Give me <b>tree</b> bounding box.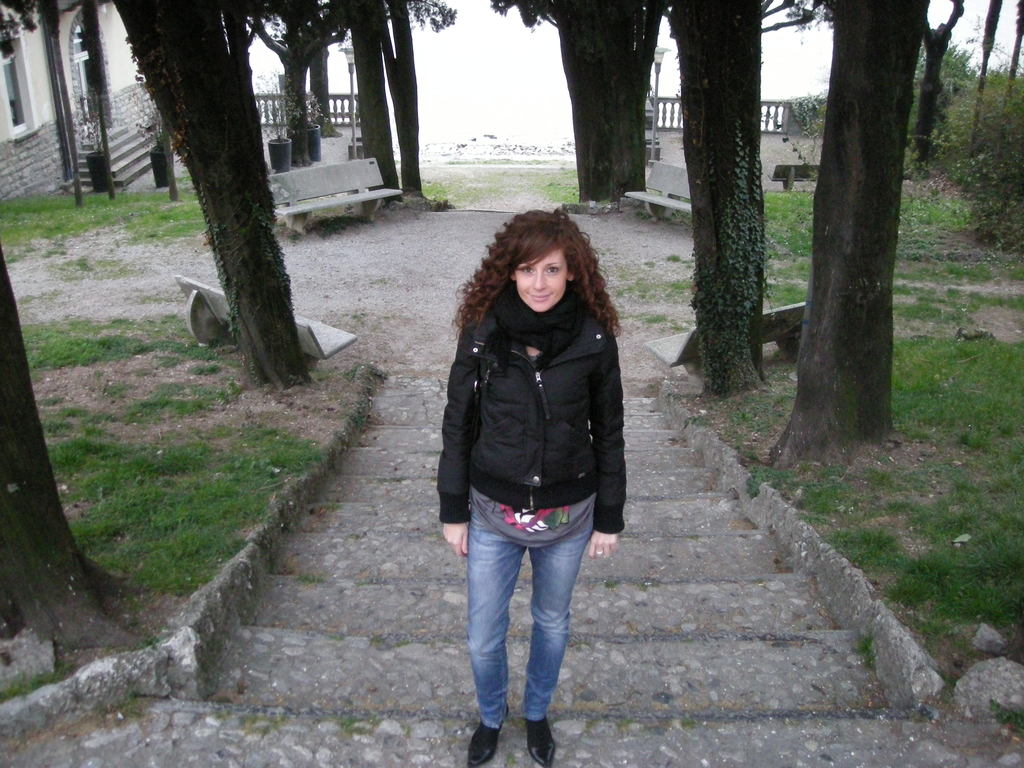
bbox(654, 0, 794, 410).
